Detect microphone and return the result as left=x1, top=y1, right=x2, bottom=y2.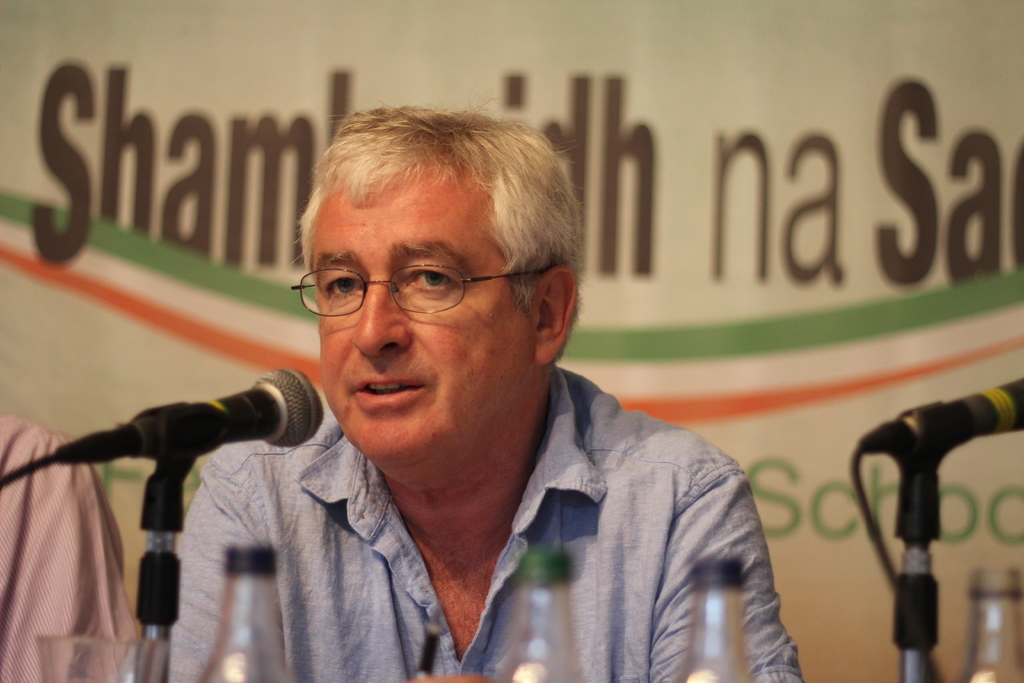
left=860, top=367, right=1023, bottom=459.
